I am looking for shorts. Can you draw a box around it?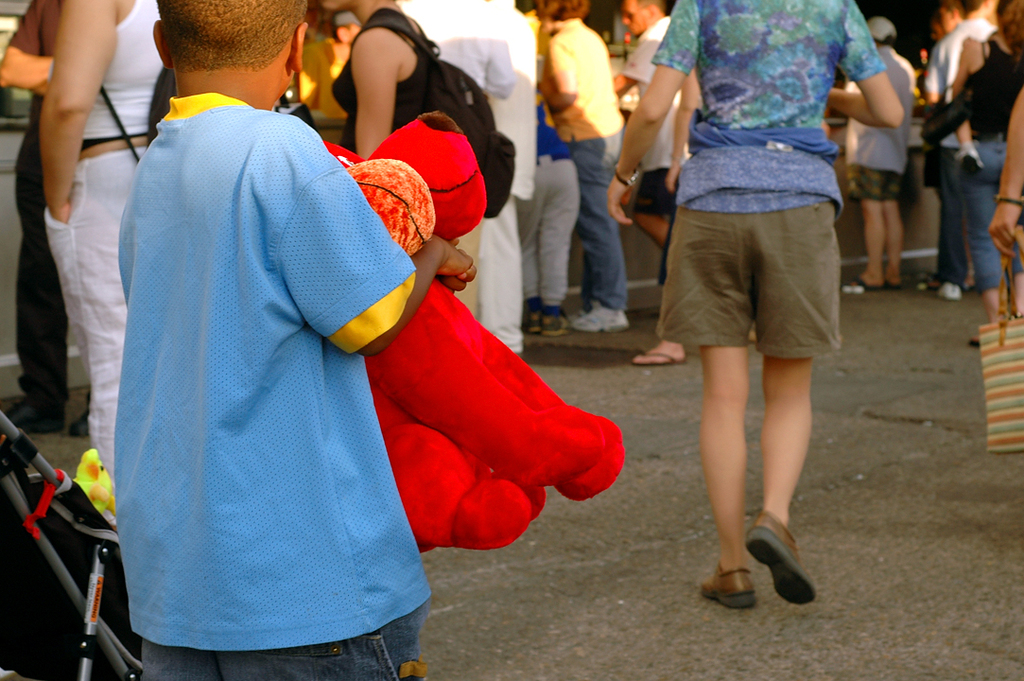
Sure, the bounding box is box(143, 605, 425, 680).
